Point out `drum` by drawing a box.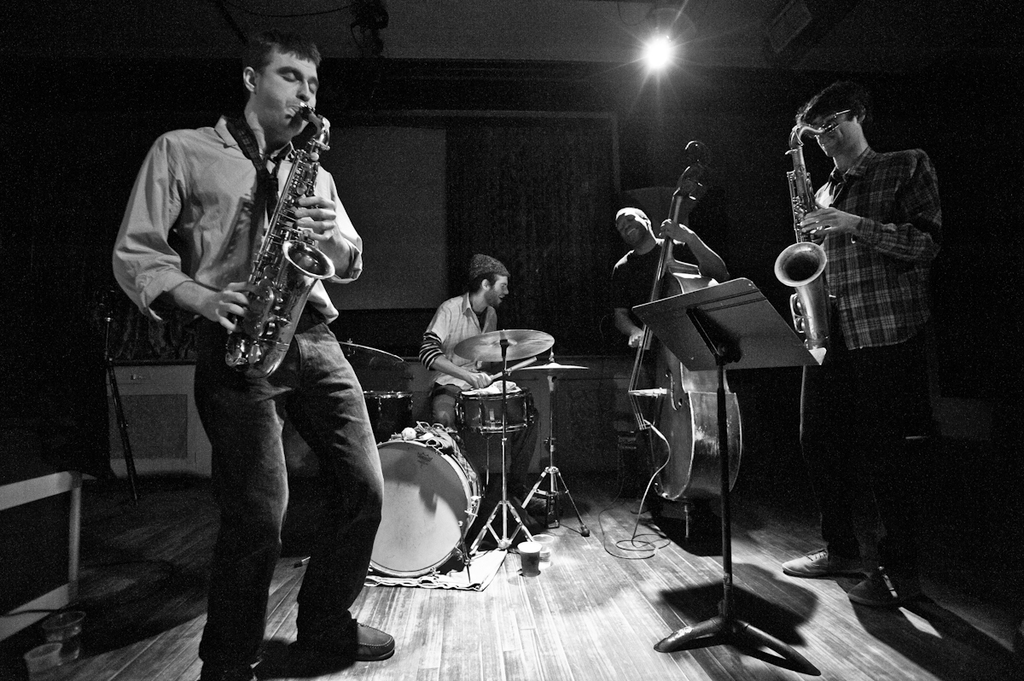
<box>366,422,489,579</box>.
